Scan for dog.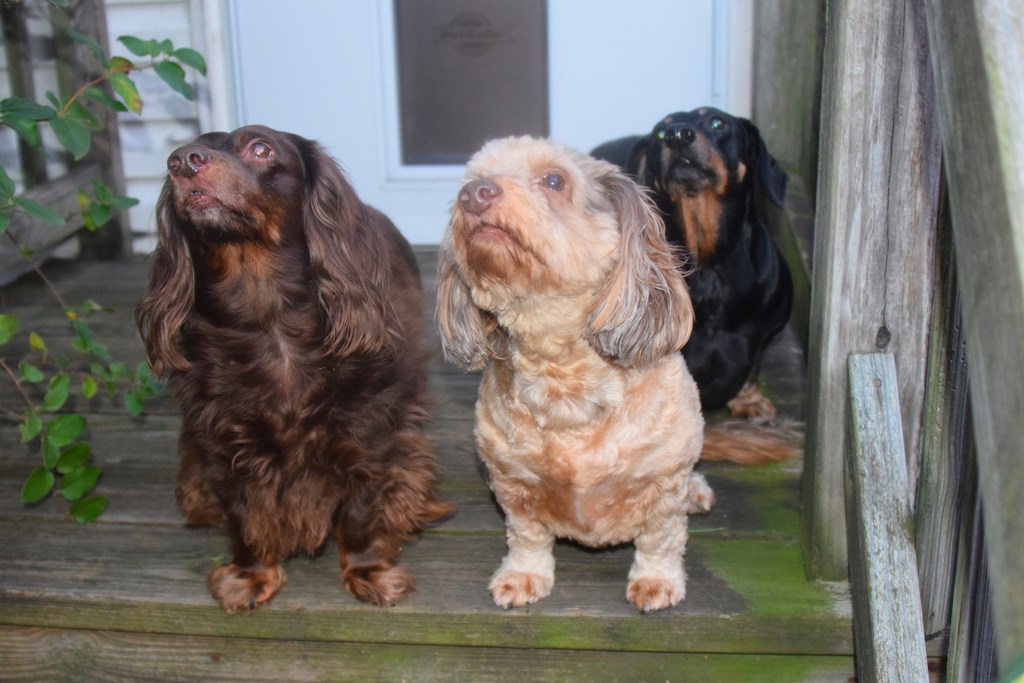
Scan result: <region>136, 124, 467, 618</region>.
